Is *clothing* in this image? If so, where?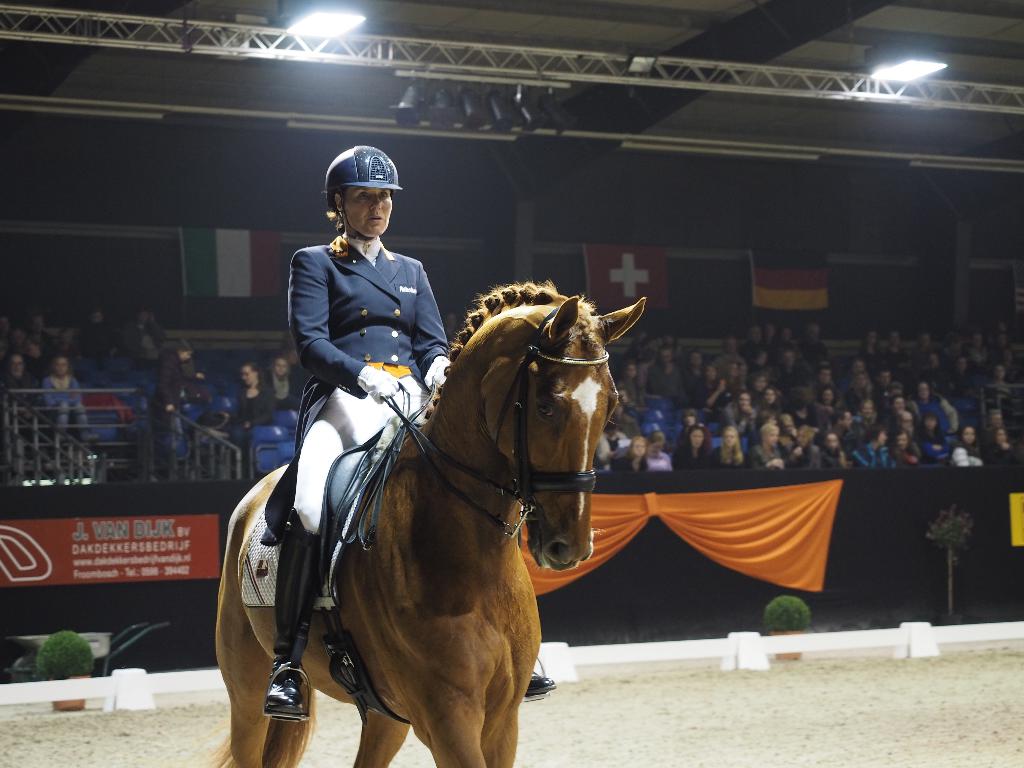
Yes, at box(255, 367, 307, 406).
